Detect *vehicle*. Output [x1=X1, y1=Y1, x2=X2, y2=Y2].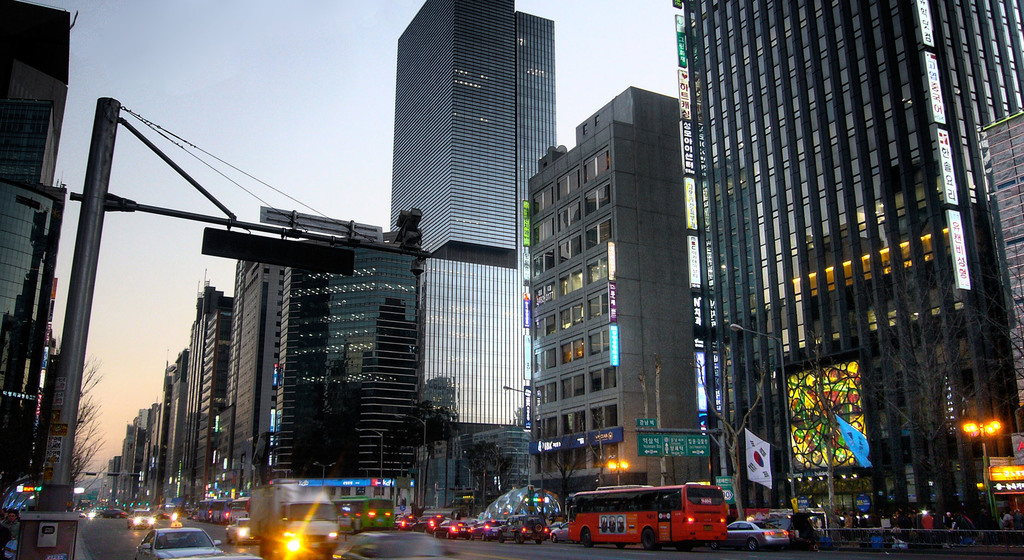
[x1=723, y1=518, x2=792, y2=550].
